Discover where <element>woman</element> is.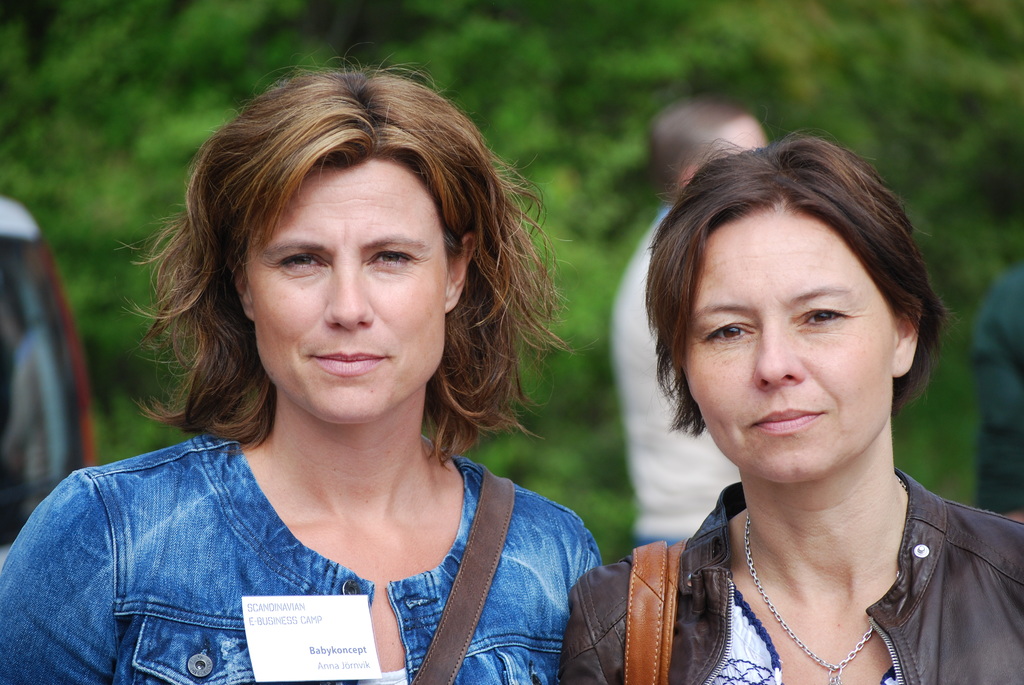
Discovered at box(44, 63, 611, 671).
